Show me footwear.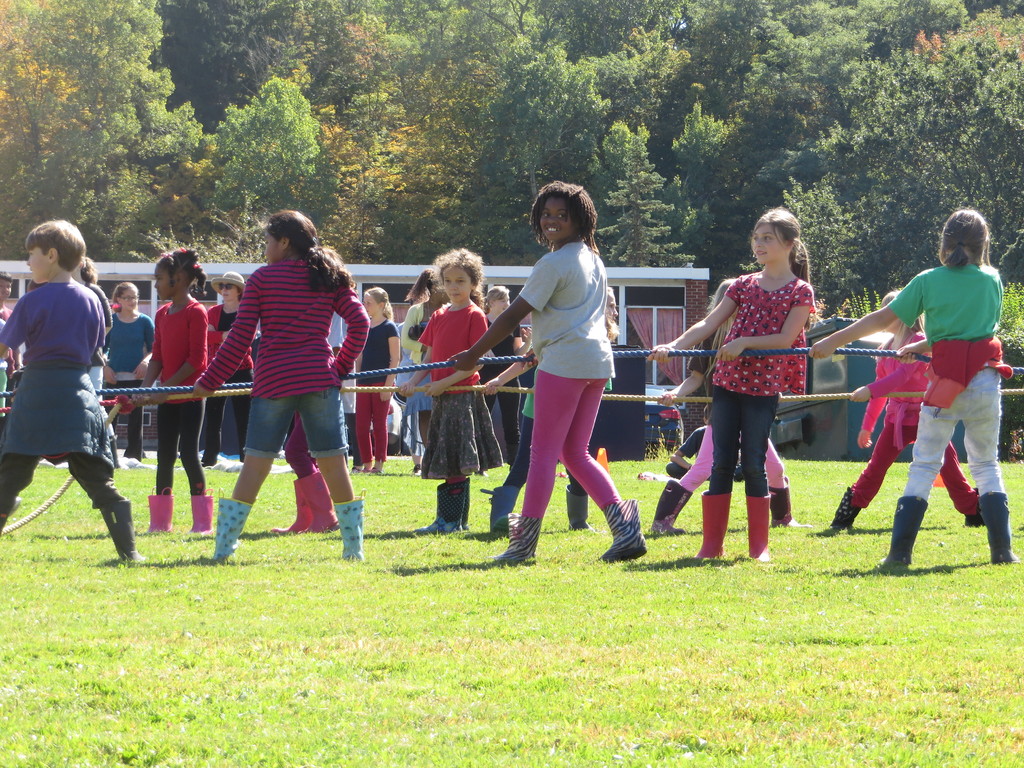
footwear is here: rect(744, 494, 776, 561).
